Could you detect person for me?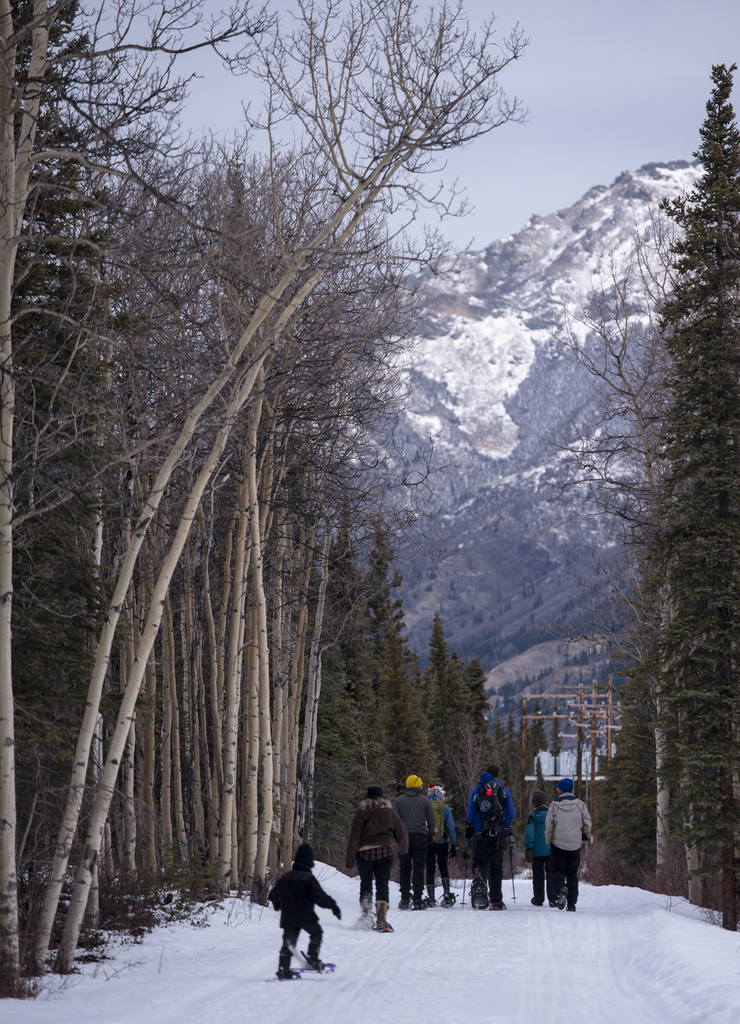
Detection result: (350, 788, 395, 920).
